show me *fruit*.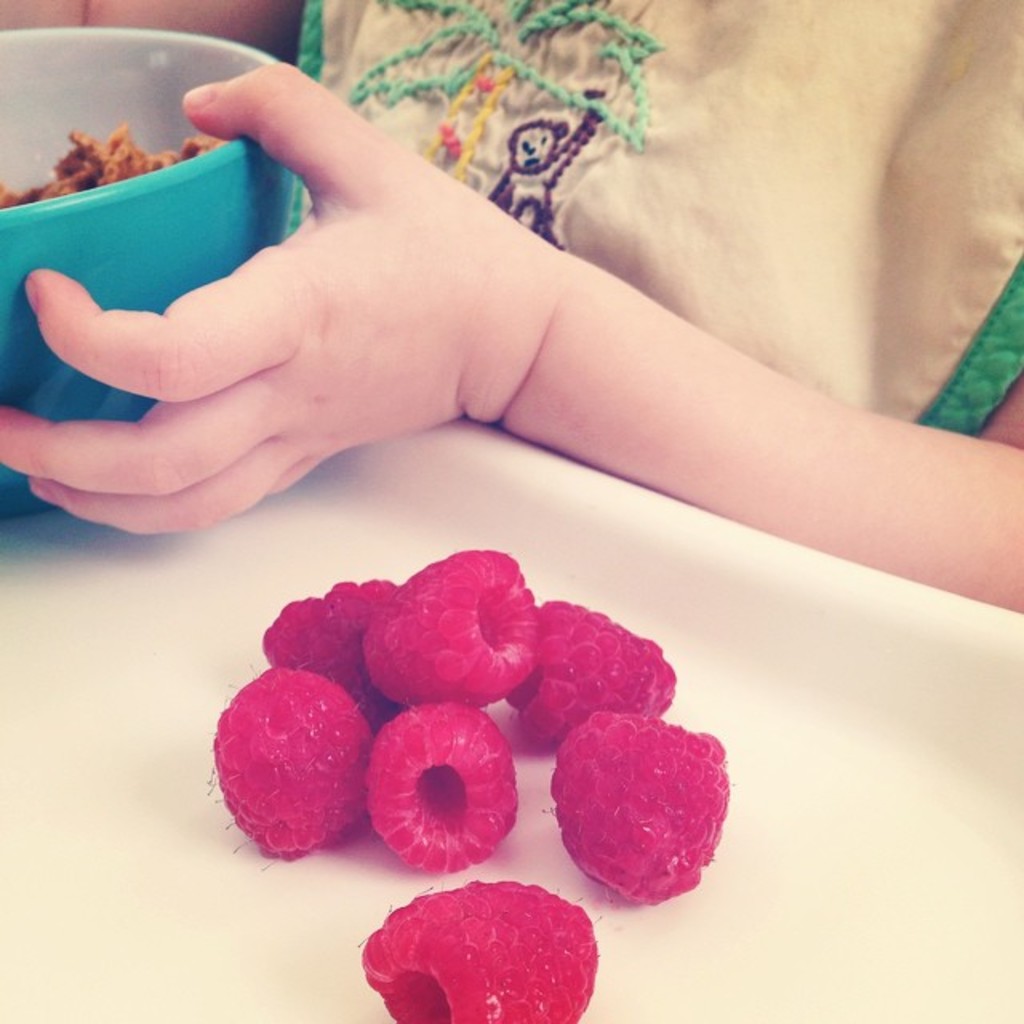
*fruit* is here: left=357, top=541, right=536, bottom=702.
